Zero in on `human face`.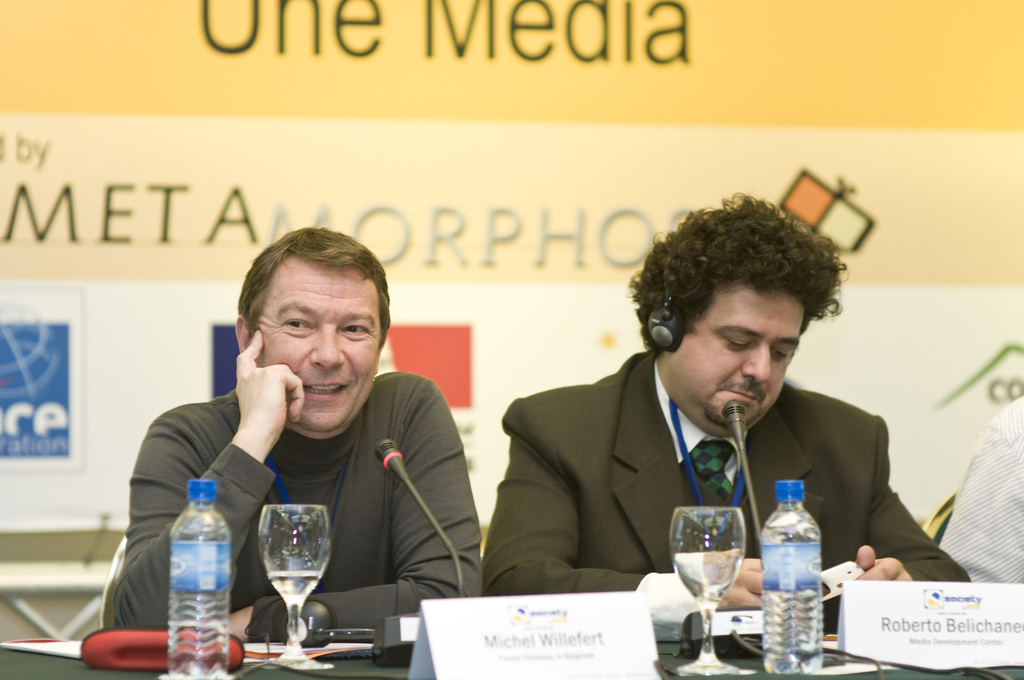
Zeroed in: box(649, 275, 805, 439).
